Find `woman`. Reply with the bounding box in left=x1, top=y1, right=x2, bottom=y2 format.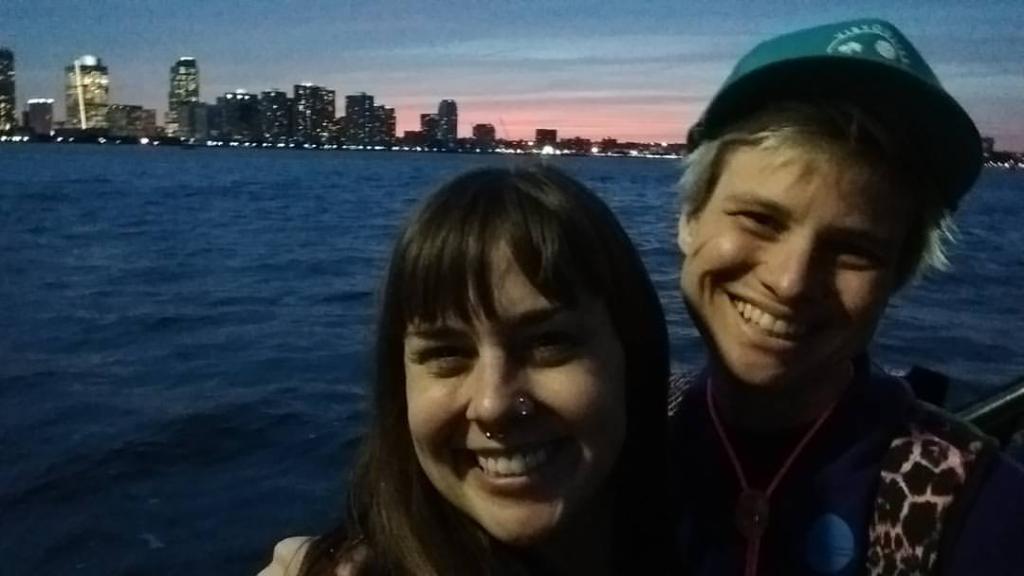
left=274, top=139, right=702, bottom=575.
